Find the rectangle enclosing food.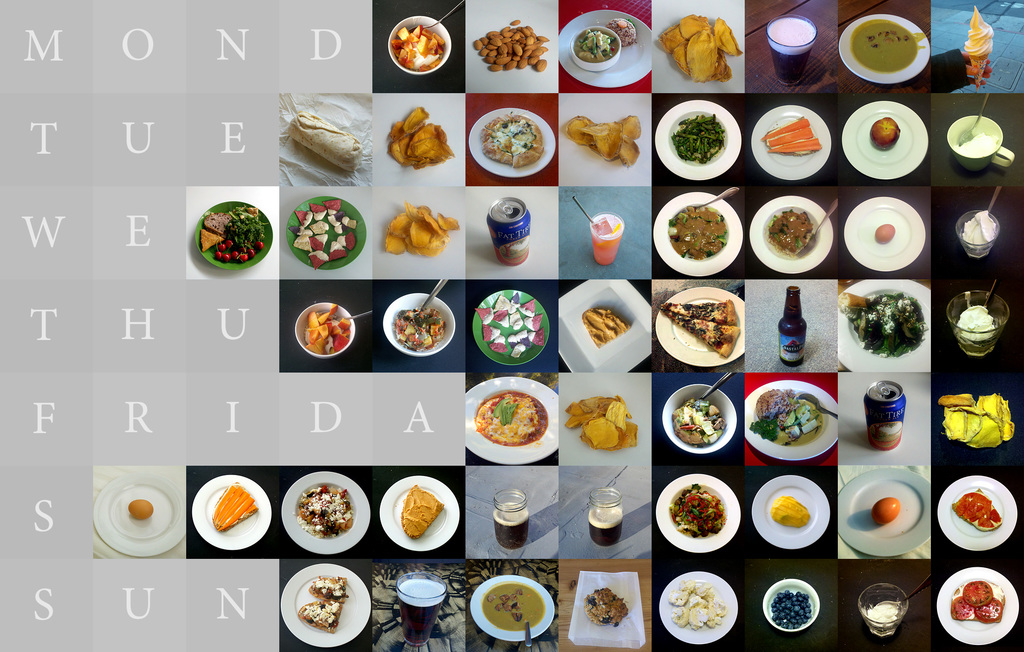
[963, 3, 995, 90].
